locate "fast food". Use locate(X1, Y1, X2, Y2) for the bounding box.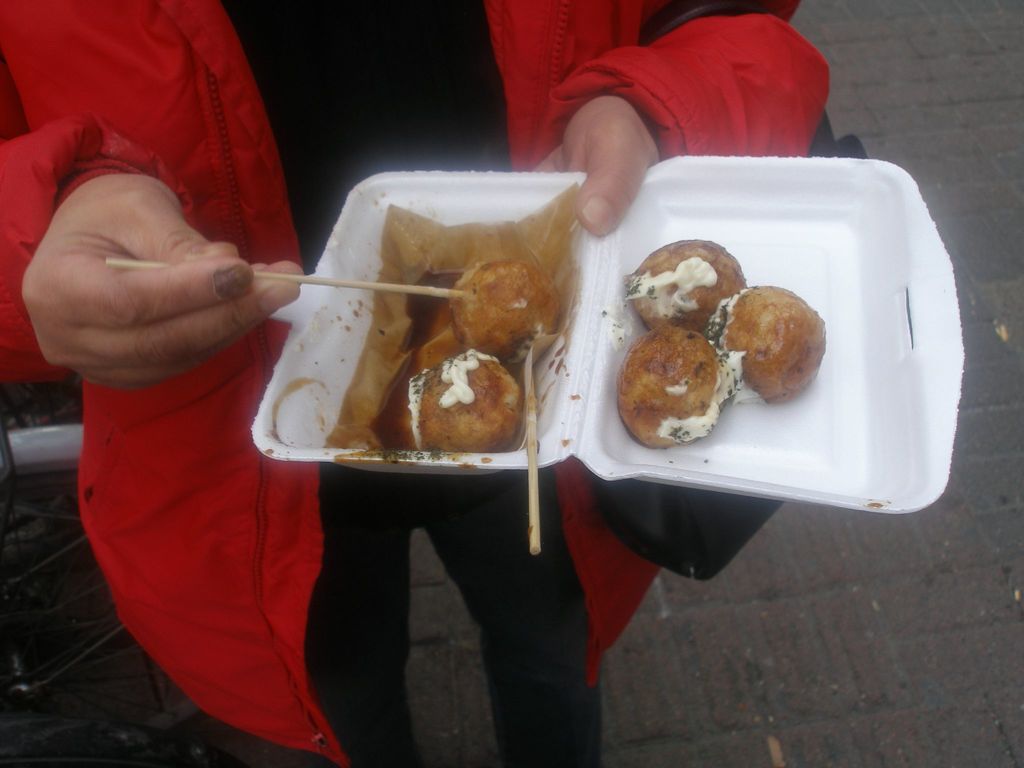
locate(628, 317, 738, 447).
